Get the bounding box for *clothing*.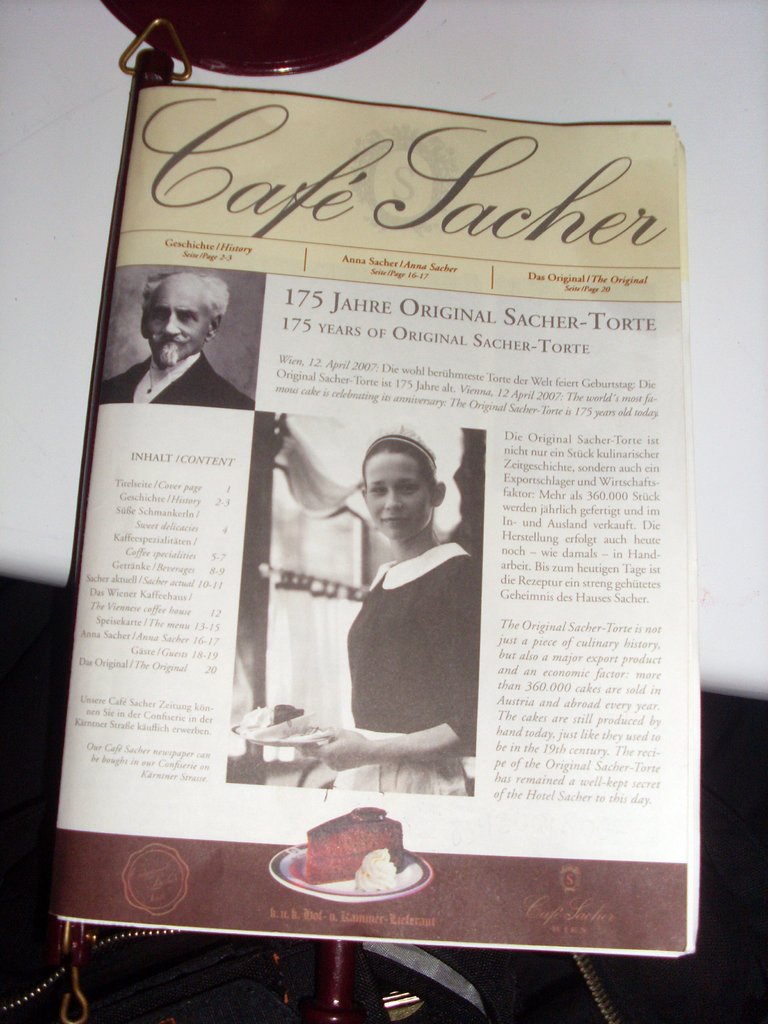
<region>342, 541, 479, 798</region>.
